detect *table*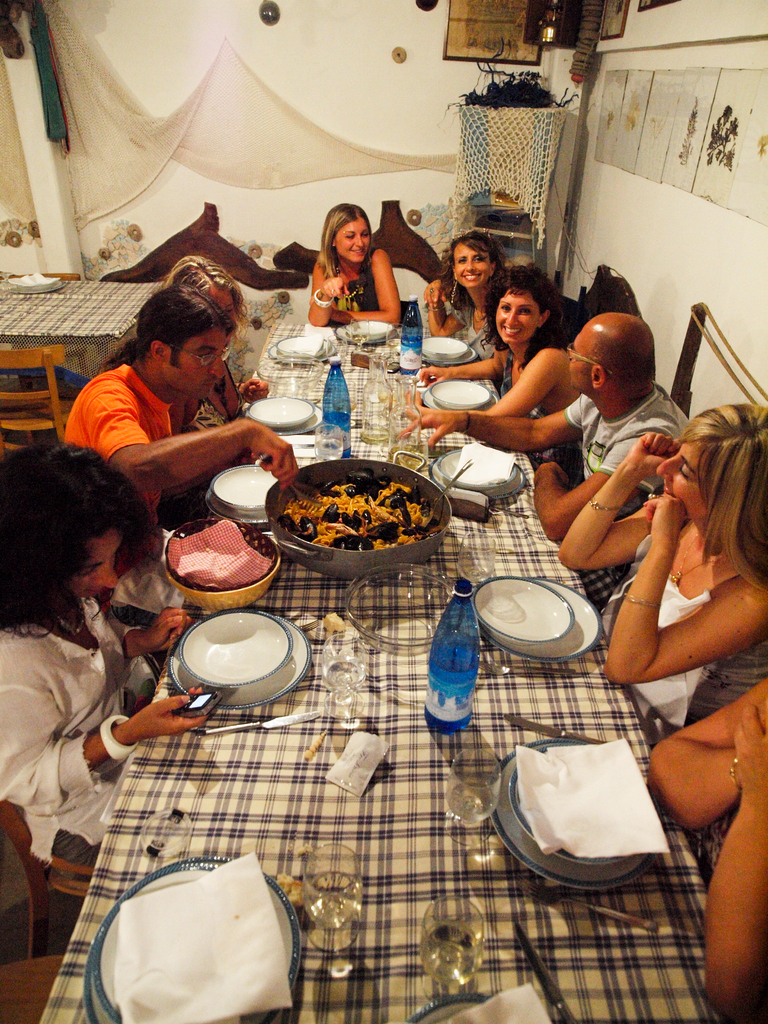
Rect(0, 268, 159, 352)
